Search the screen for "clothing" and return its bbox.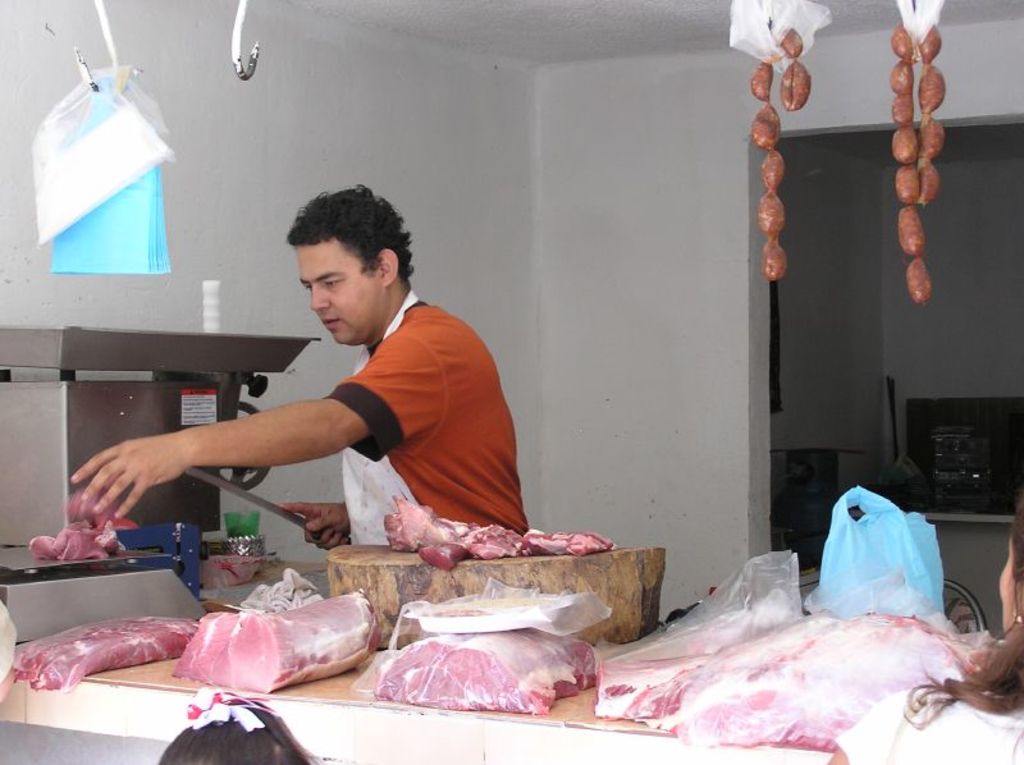
Found: 328/289/520/546.
